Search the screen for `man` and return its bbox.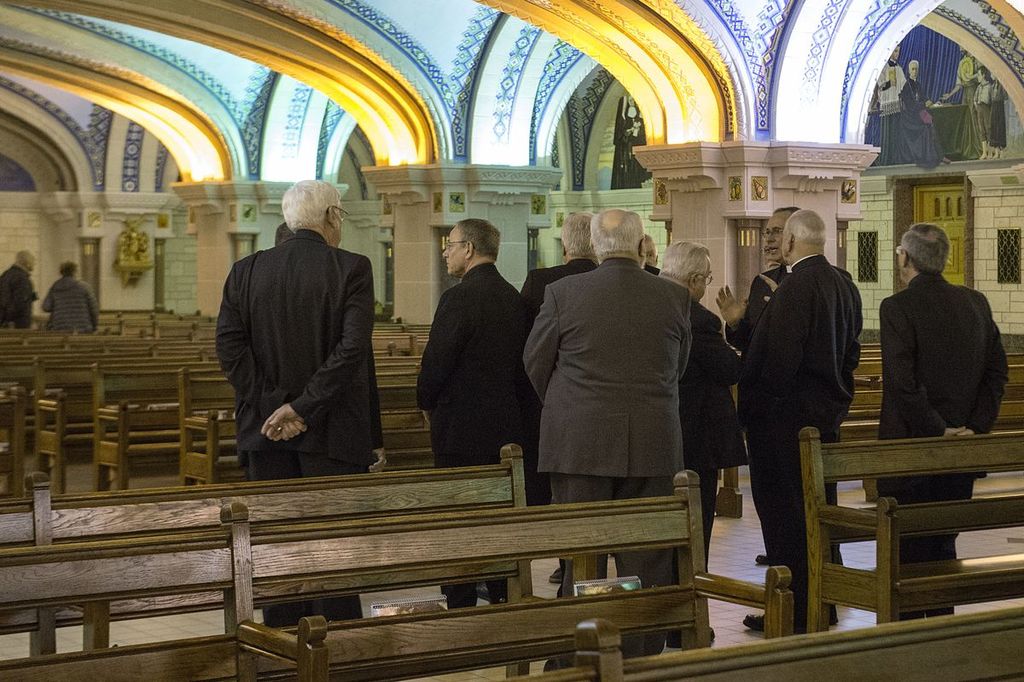
Found: {"left": 522, "top": 209, "right": 695, "bottom": 670}.
